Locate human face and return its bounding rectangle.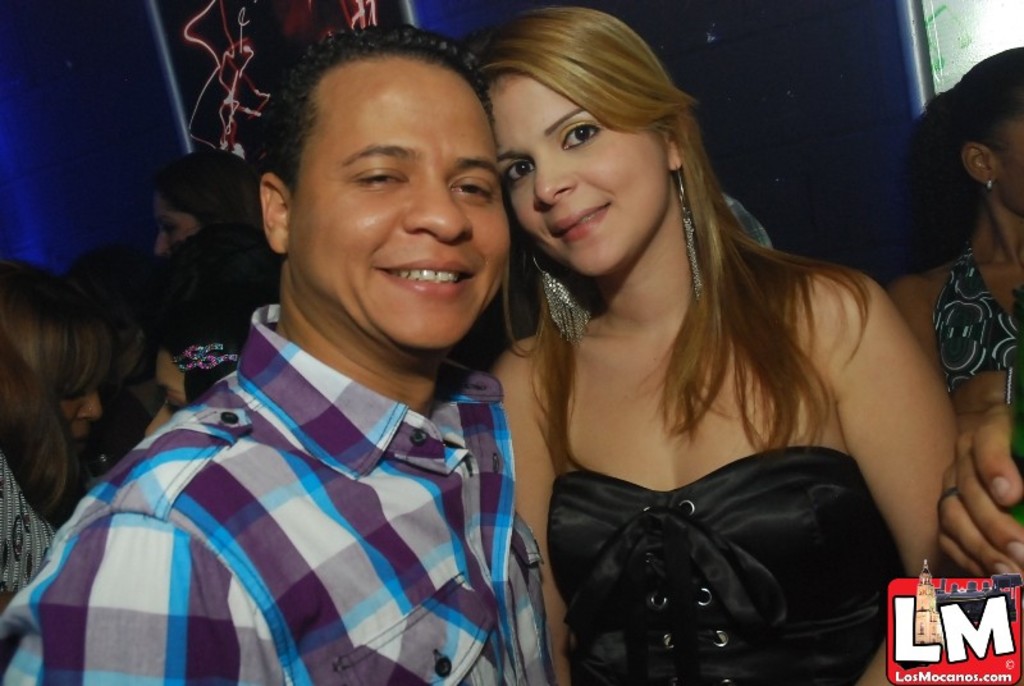
[x1=284, y1=50, x2=513, y2=352].
